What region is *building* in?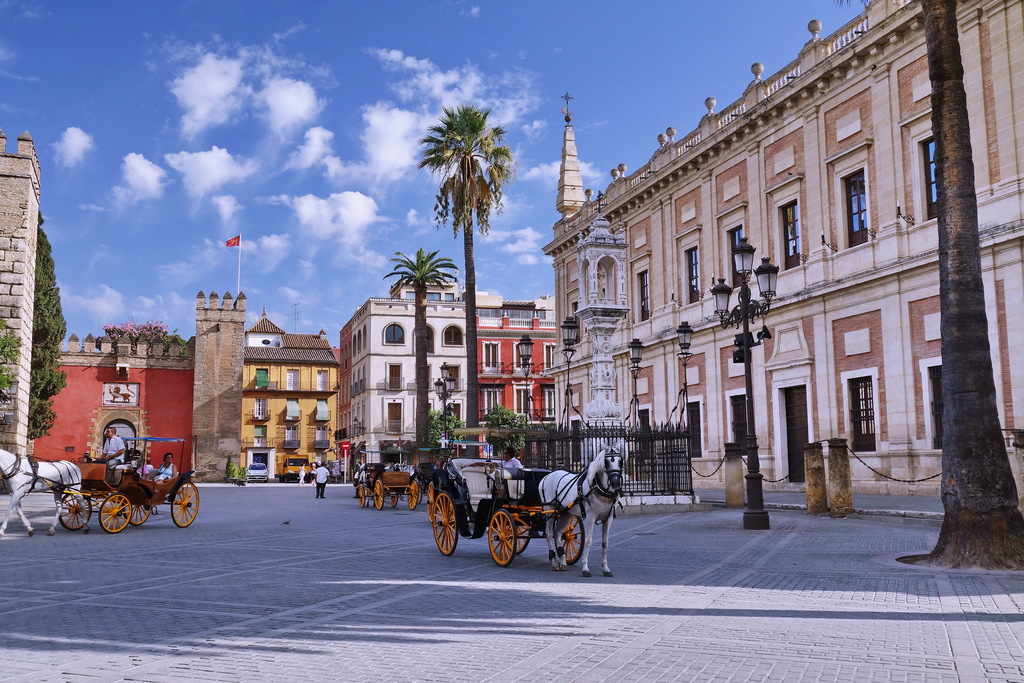
Rect(0, 127, 40, 461).
